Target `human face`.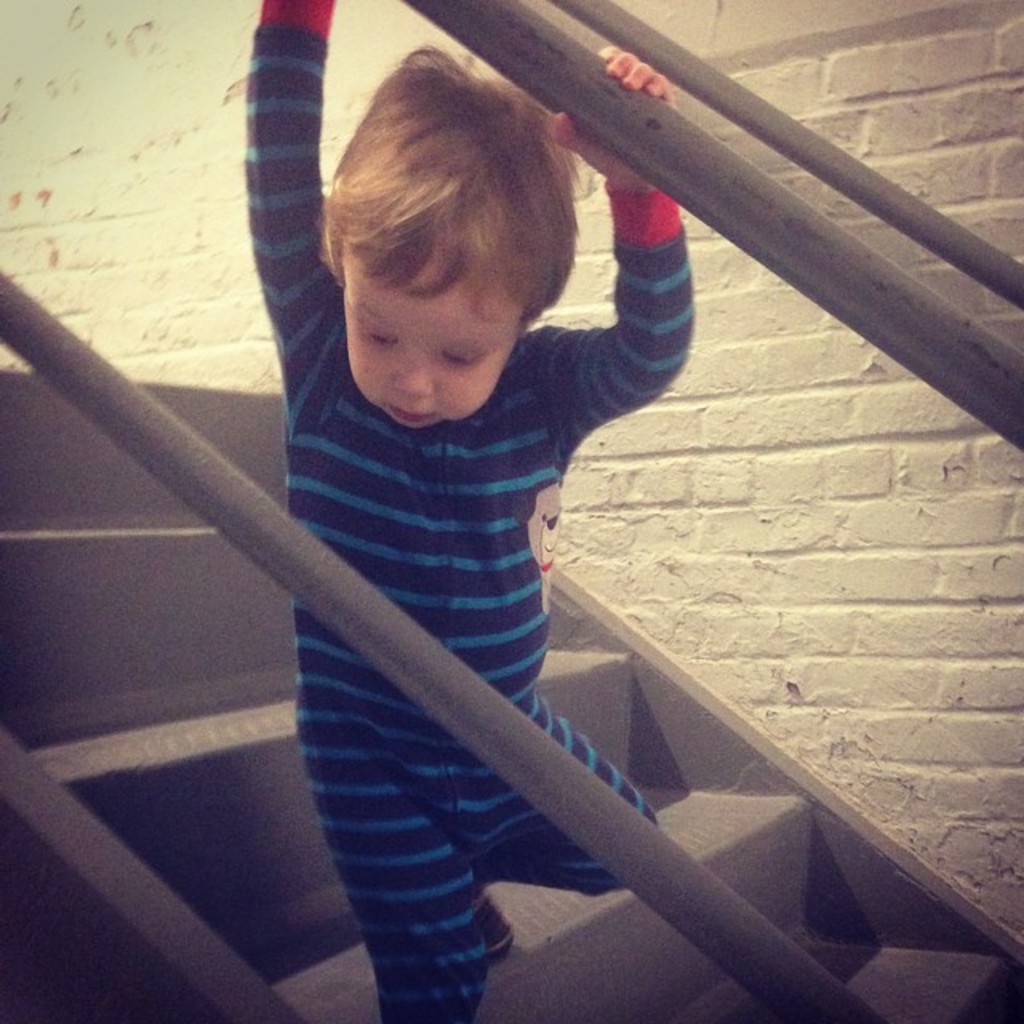
Target region: (left=349, top=267, right=510, bottom=429).
